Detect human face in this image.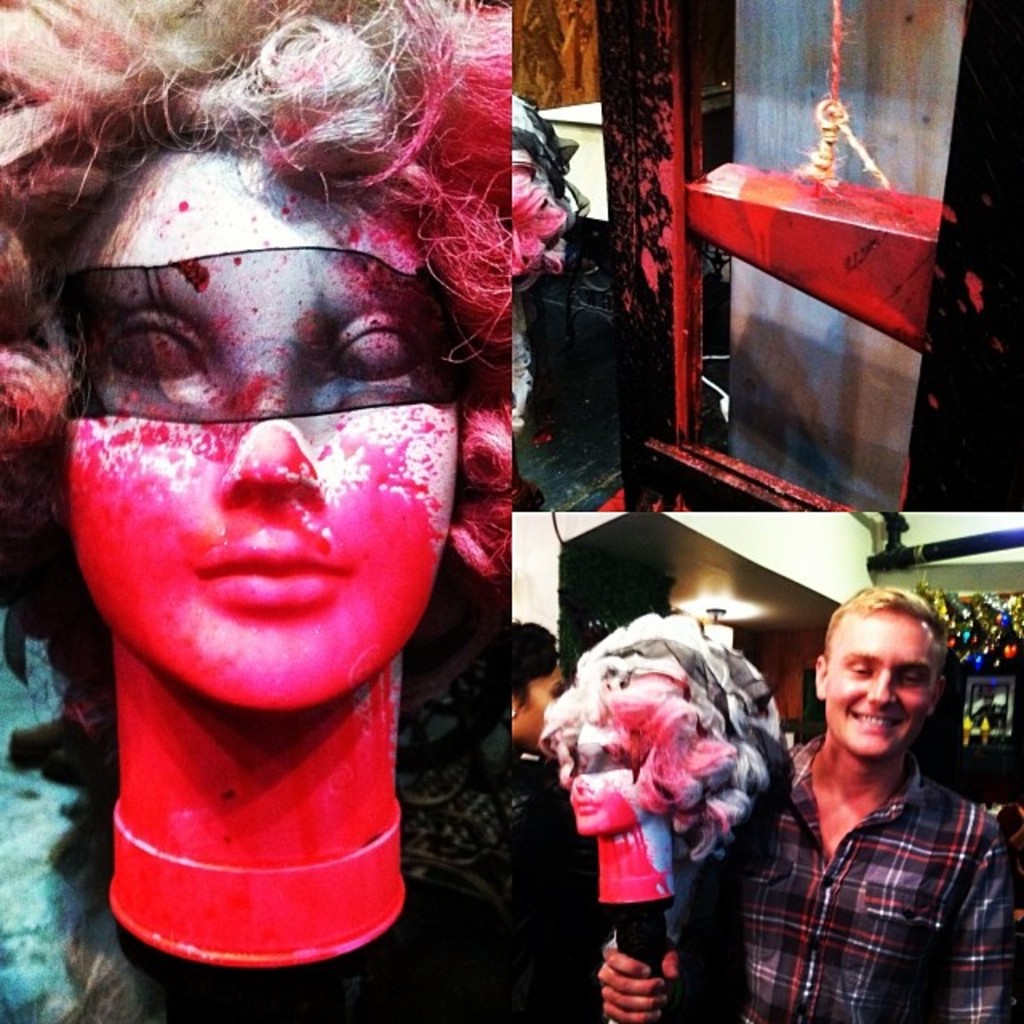
Detection: x1=558 y1=730 x2=662 y2=838.
